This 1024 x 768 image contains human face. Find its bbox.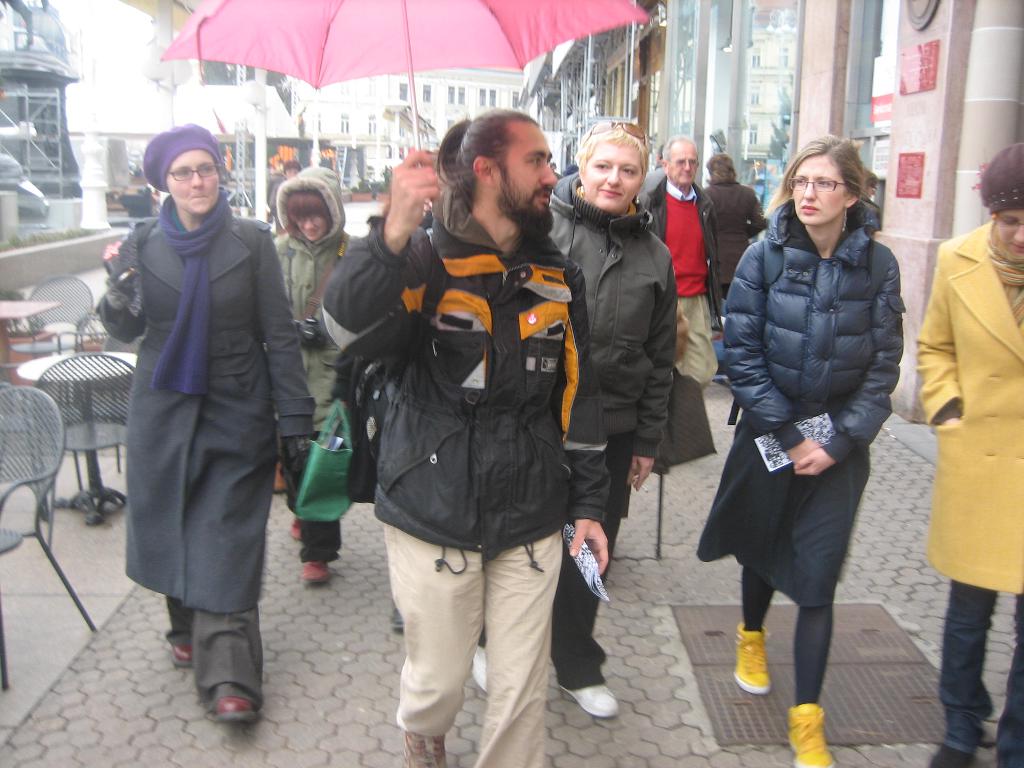
crop(293, 214, 328, 241).
